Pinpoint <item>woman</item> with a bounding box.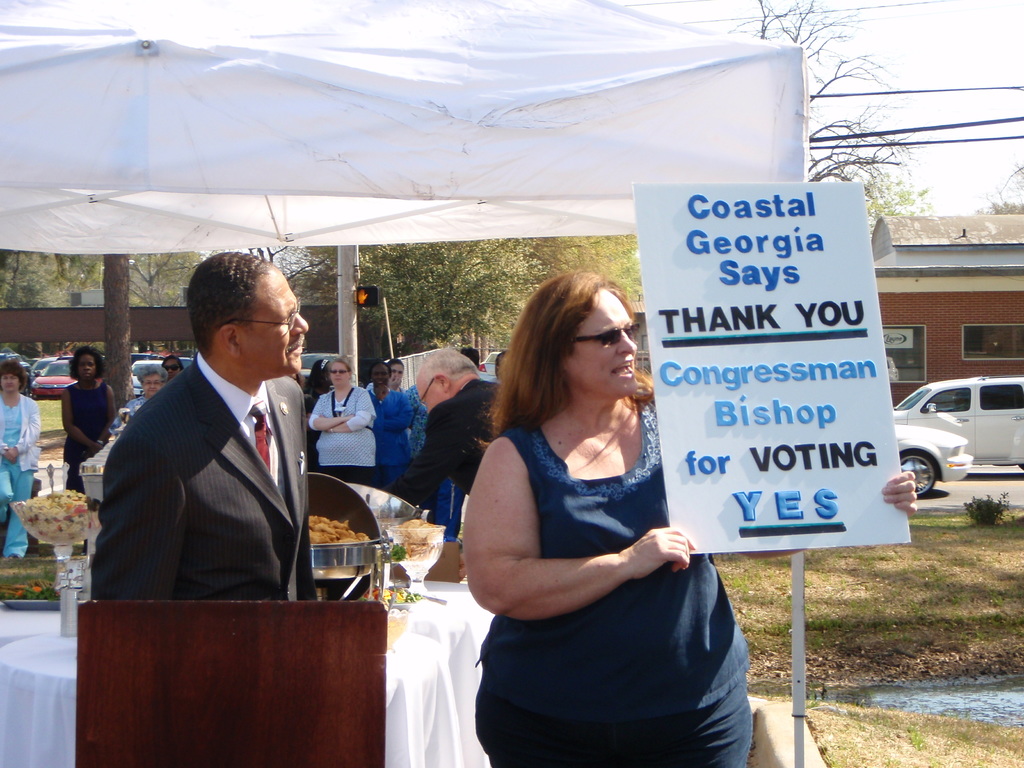
Rect(0, 362, 42, 558).
